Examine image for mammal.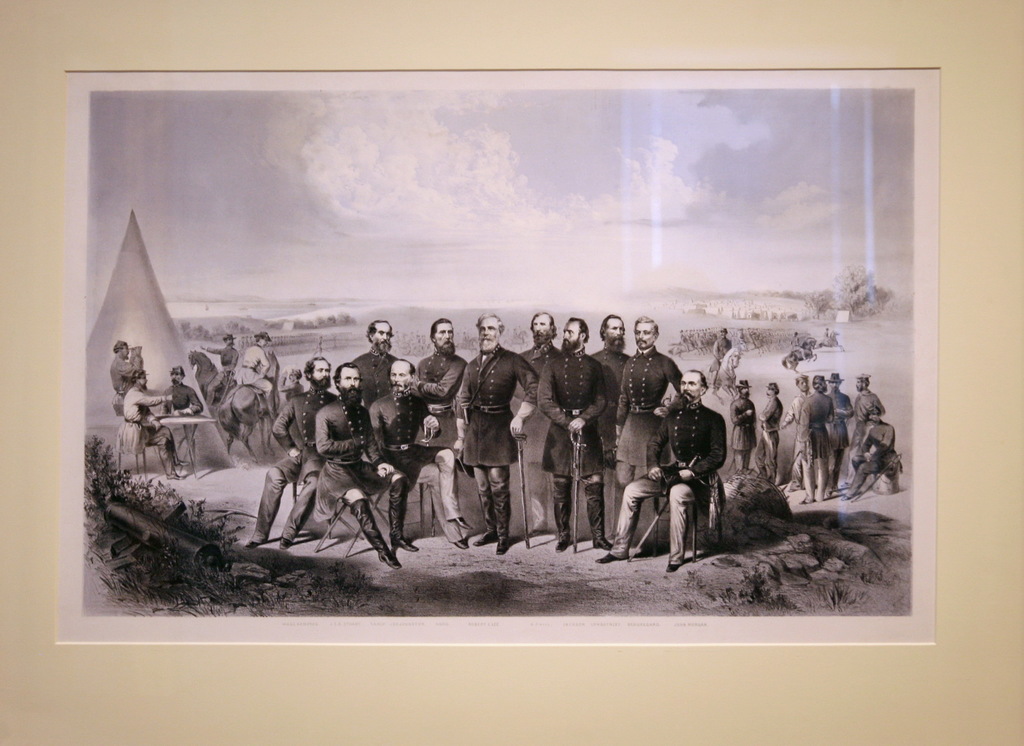
Examination result: [x1=820, y1=325, x2=835, y2=339].
